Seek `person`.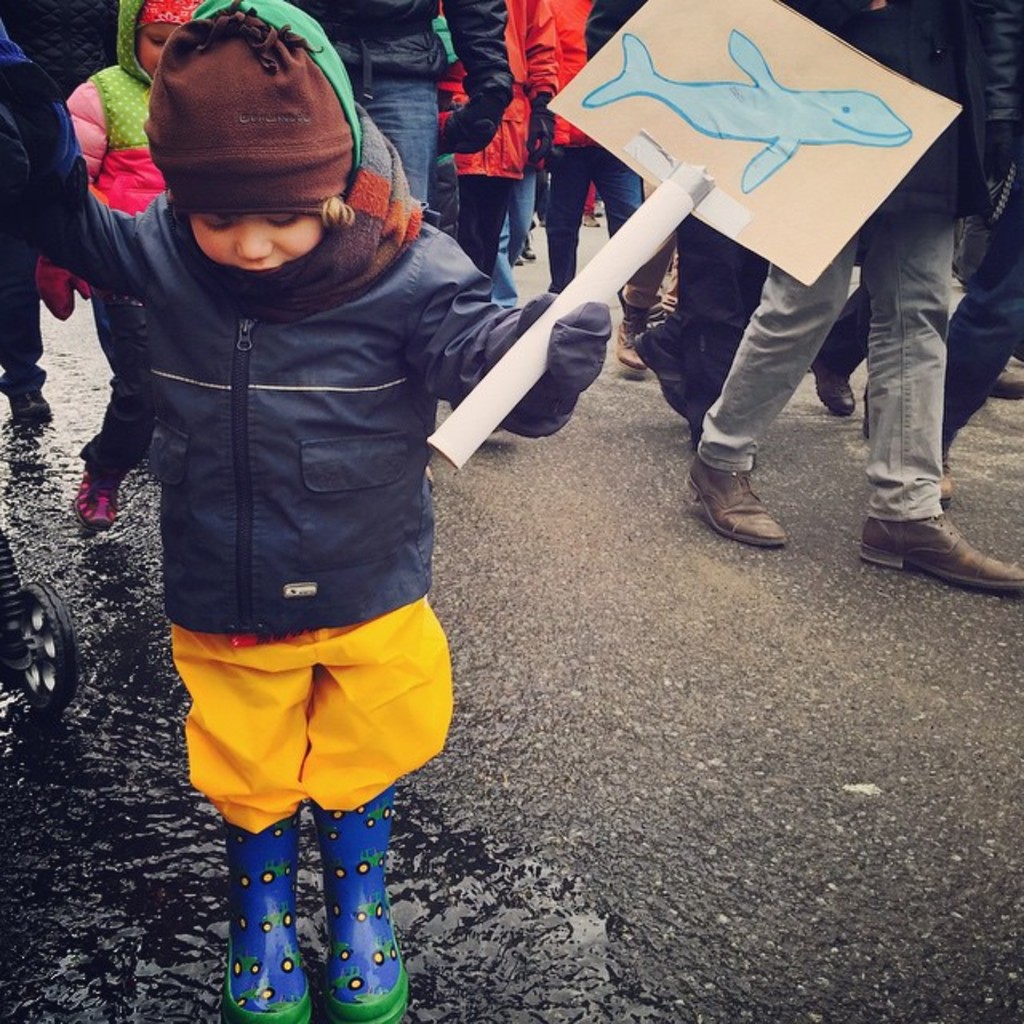
438, 0, 558, 286.
